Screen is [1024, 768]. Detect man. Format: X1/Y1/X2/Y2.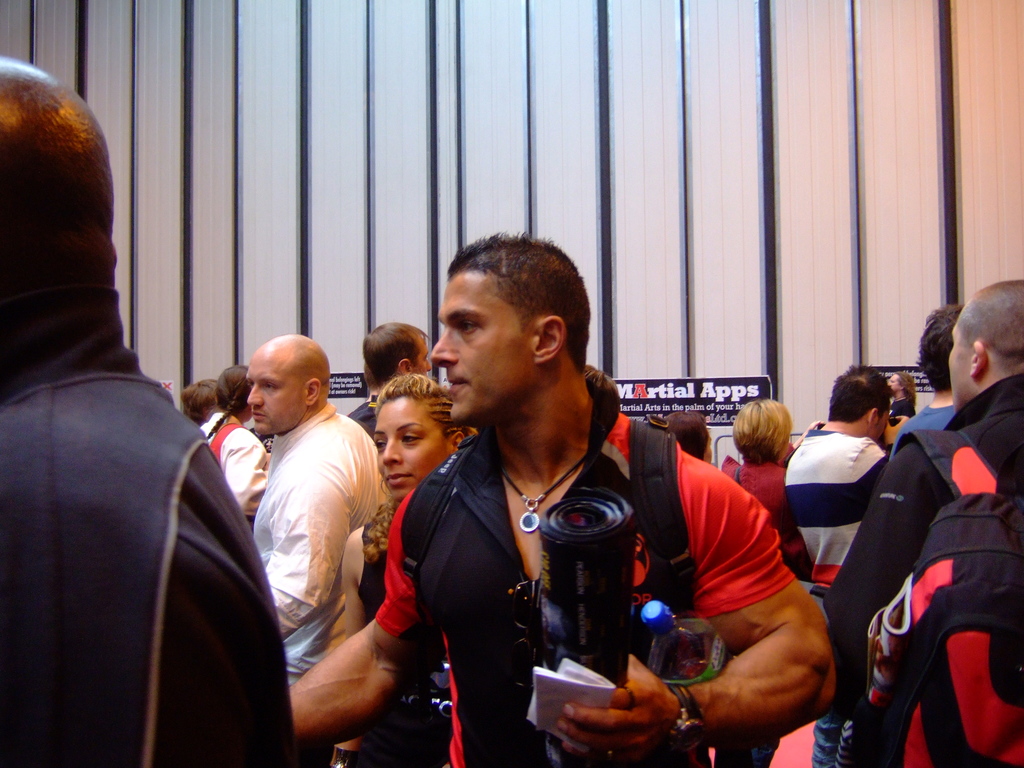
199/307/415/748.
